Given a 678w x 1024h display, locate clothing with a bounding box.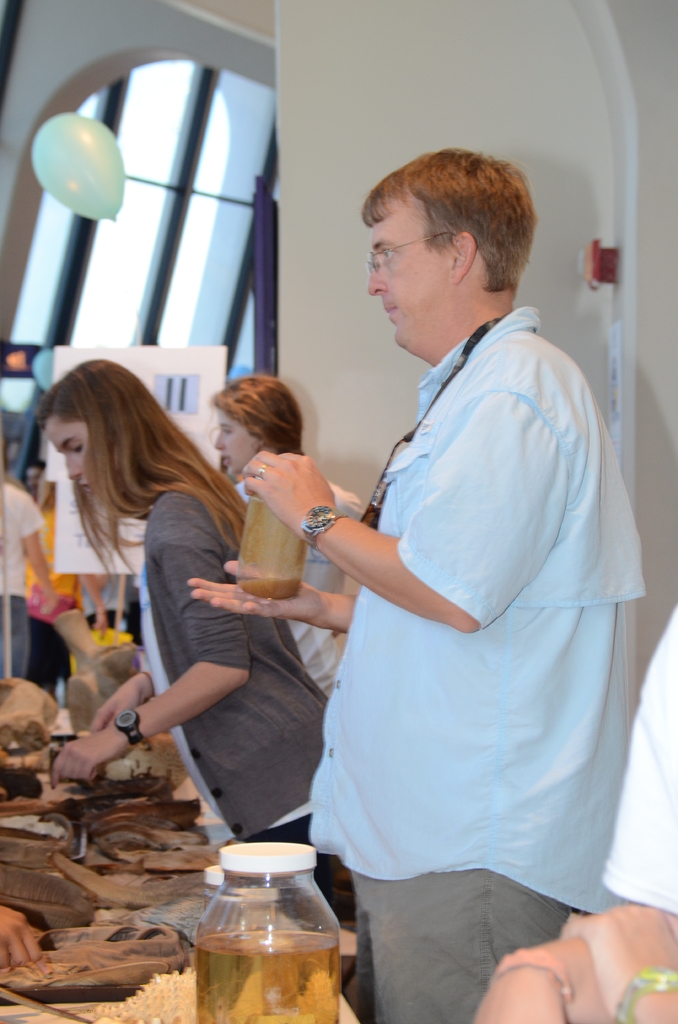
Located: (134, 486, 366, 918).
